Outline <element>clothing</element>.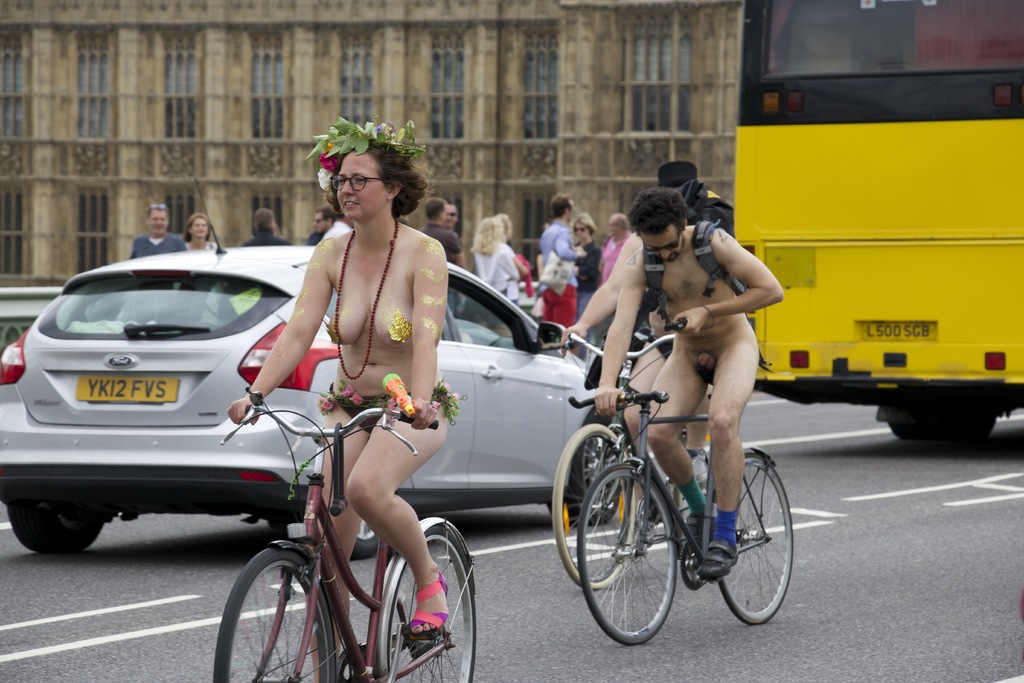
Outline: BBox(243, 229, 289, 246).
